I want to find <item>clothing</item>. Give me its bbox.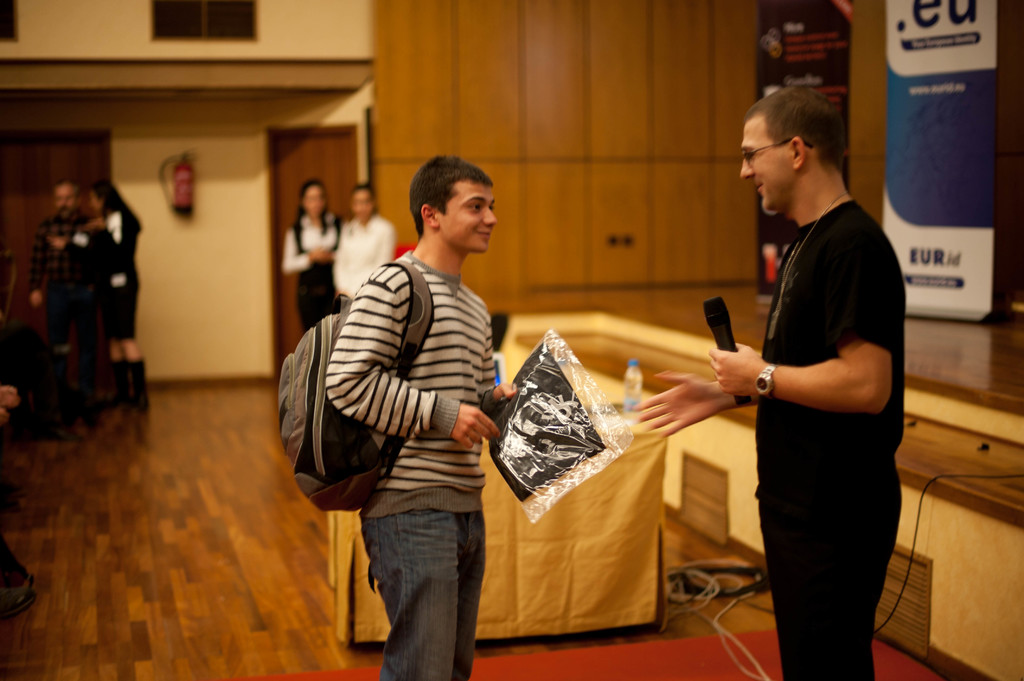
bbox(748, 198, 911, 680).
